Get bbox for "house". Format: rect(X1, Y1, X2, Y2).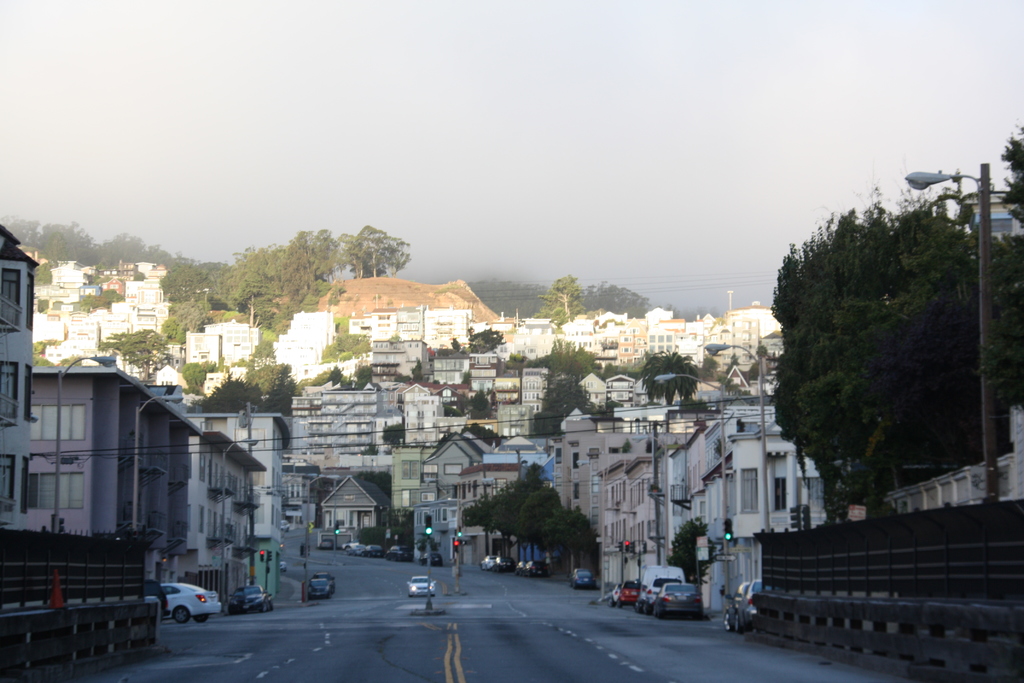
rect(617, 320, 648, 370).
